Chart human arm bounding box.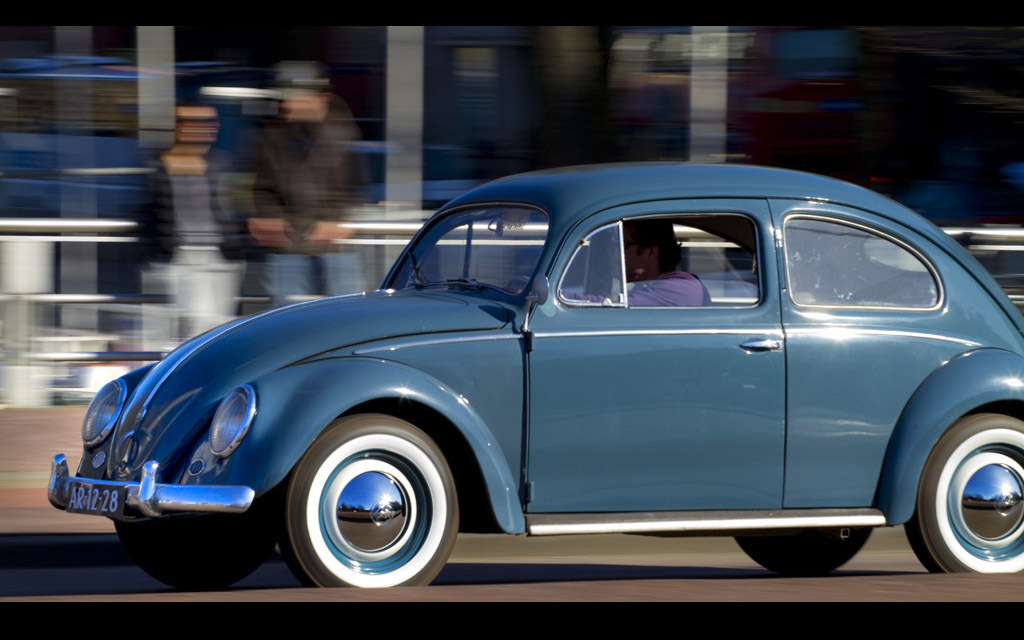
Charted: BBox(560, 267, 704, 309).
